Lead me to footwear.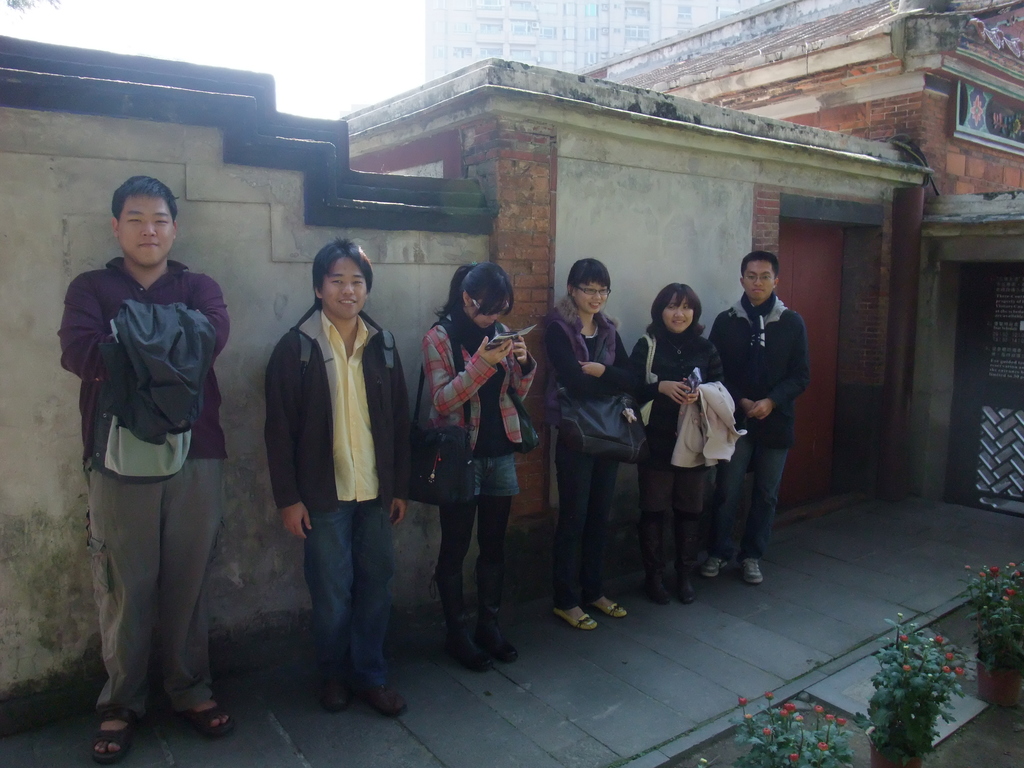
Lead to x1=447 y1=616 x2=483 y2=669.
